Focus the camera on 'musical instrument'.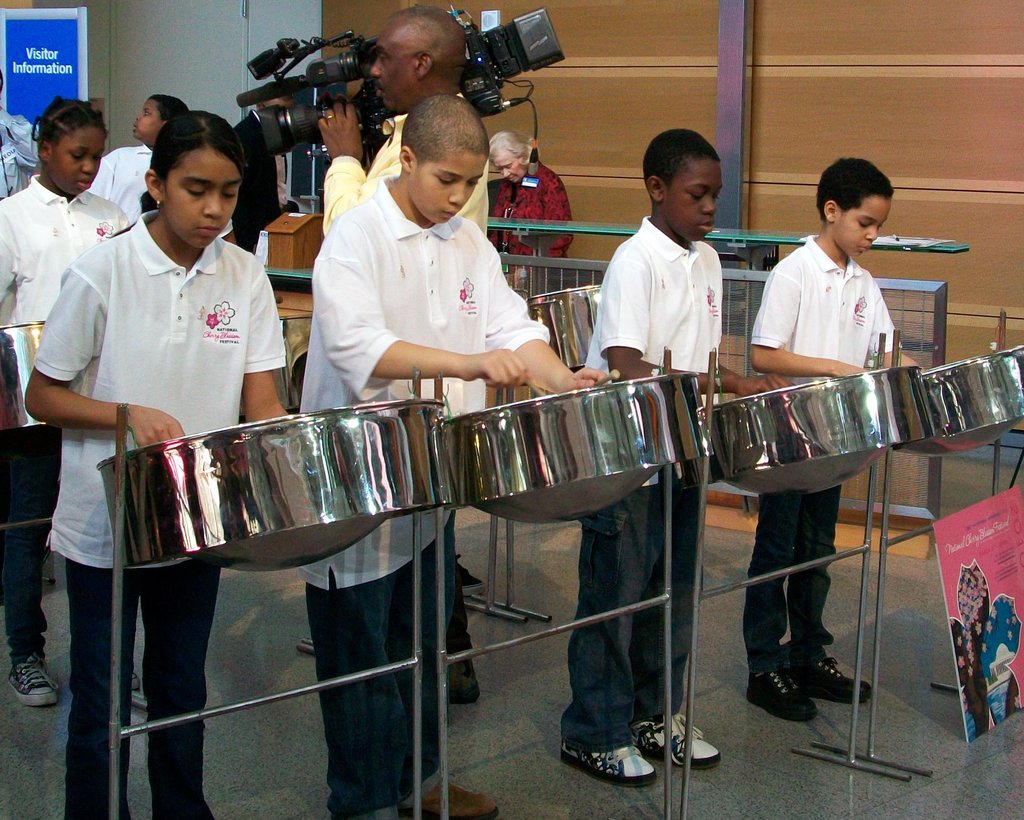
Focus region: (left=520, top=277, right=604, bottom=382).
